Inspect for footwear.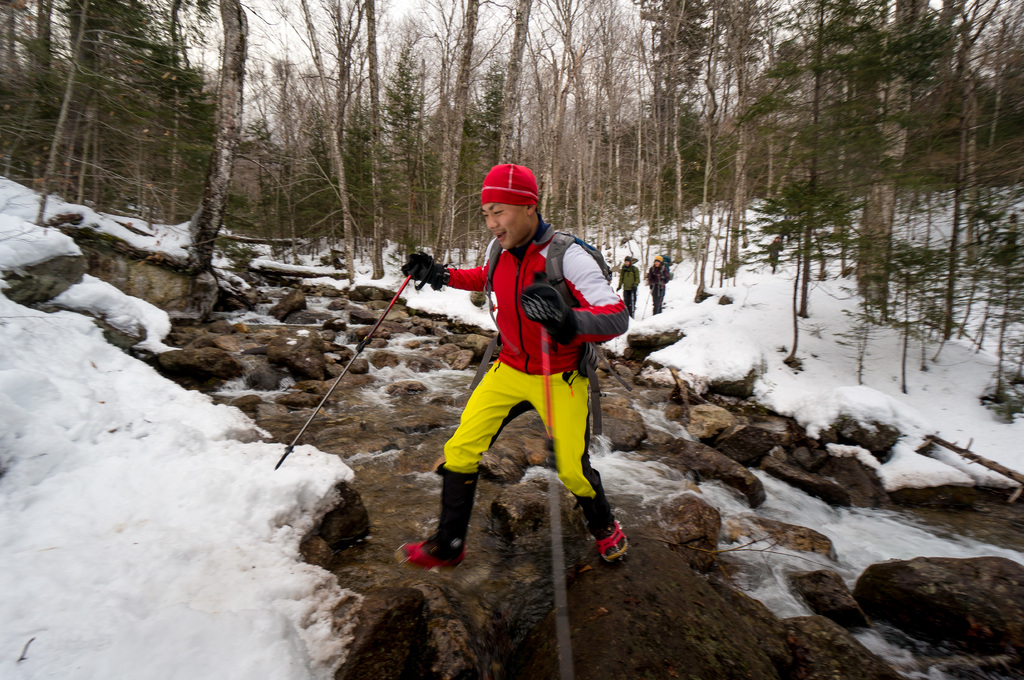
Inspection: <box>406,505,479,581</box>.
